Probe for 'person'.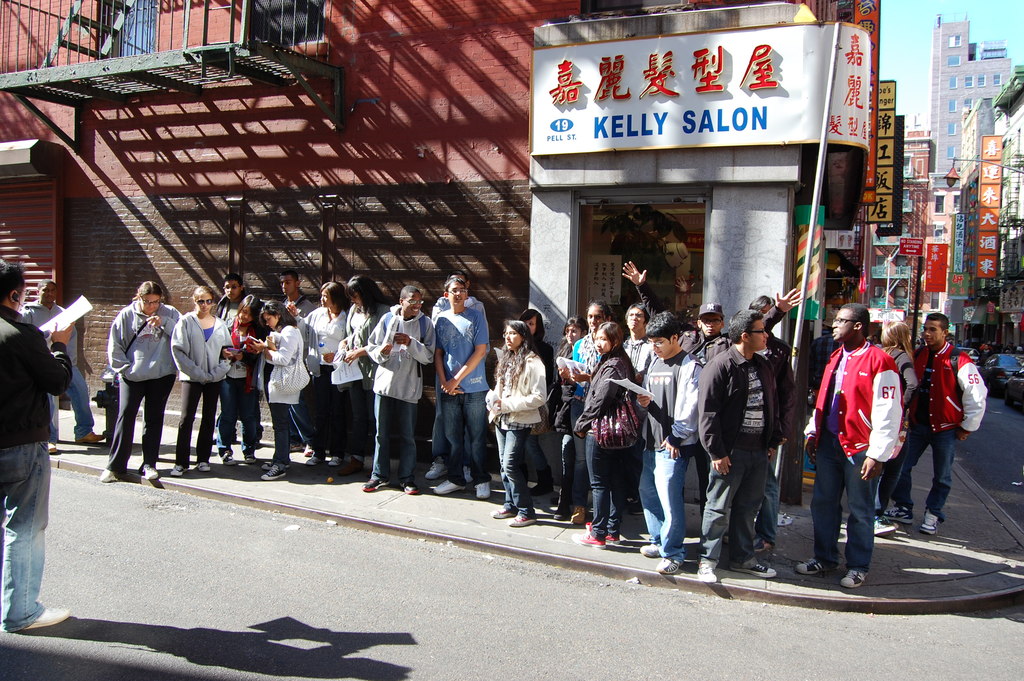
Probe result: bbox=(886, 311, 989, 544).
